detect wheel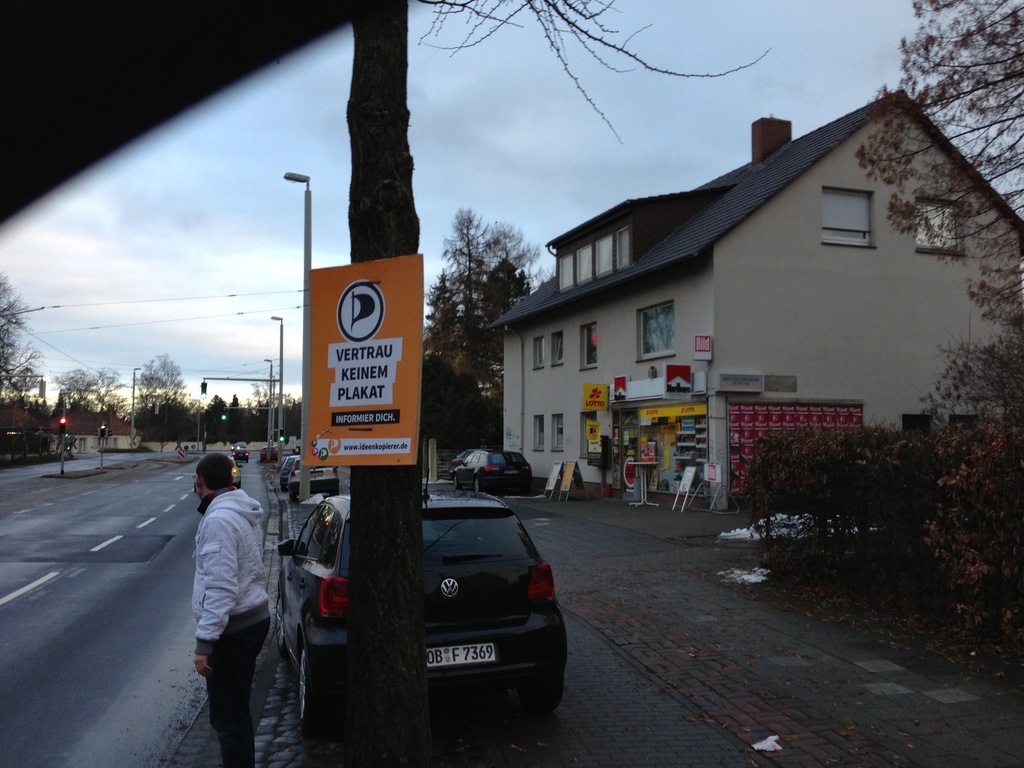
x1=514, y1=677, x2=567, y2=719
